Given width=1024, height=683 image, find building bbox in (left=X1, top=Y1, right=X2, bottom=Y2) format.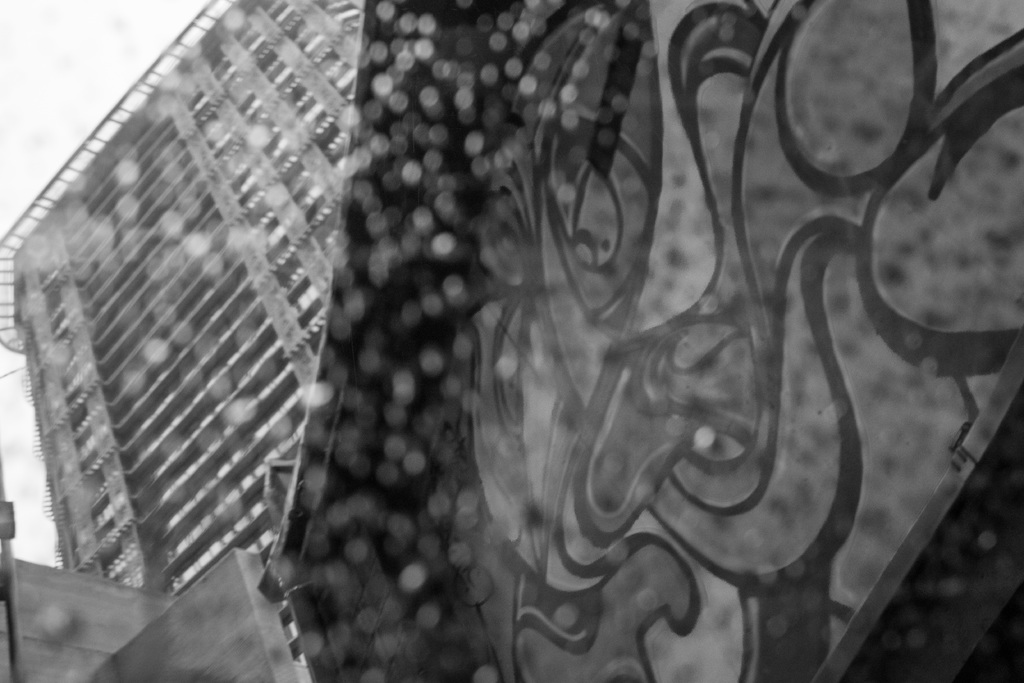
(left=0, top=0, right=361, bottom=667).
